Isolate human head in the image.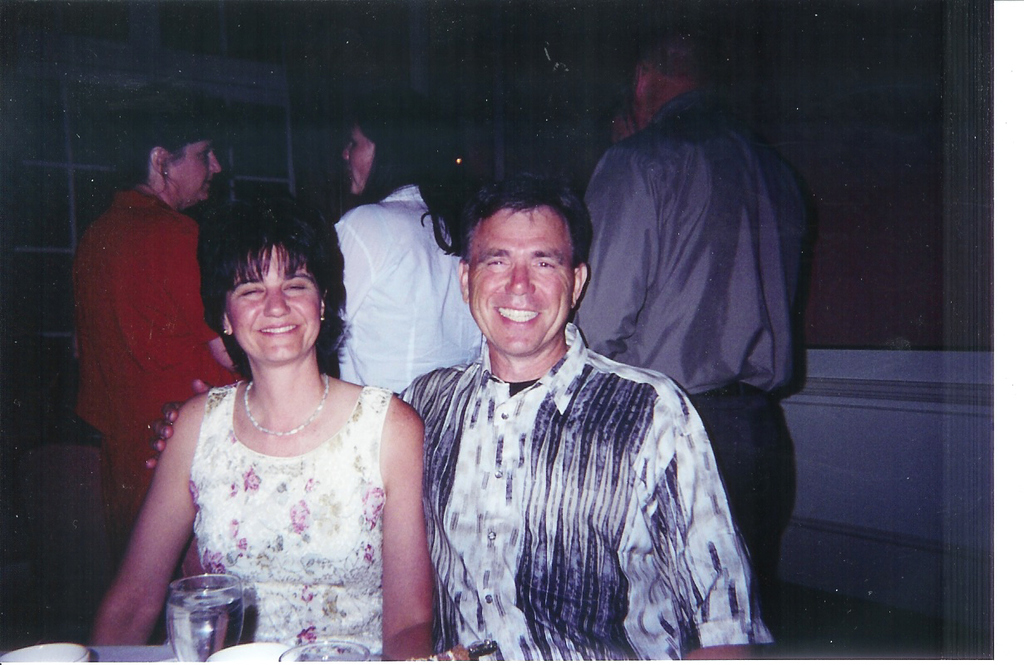
Isolated region: <region>195, 190, 345, 372</region>.
